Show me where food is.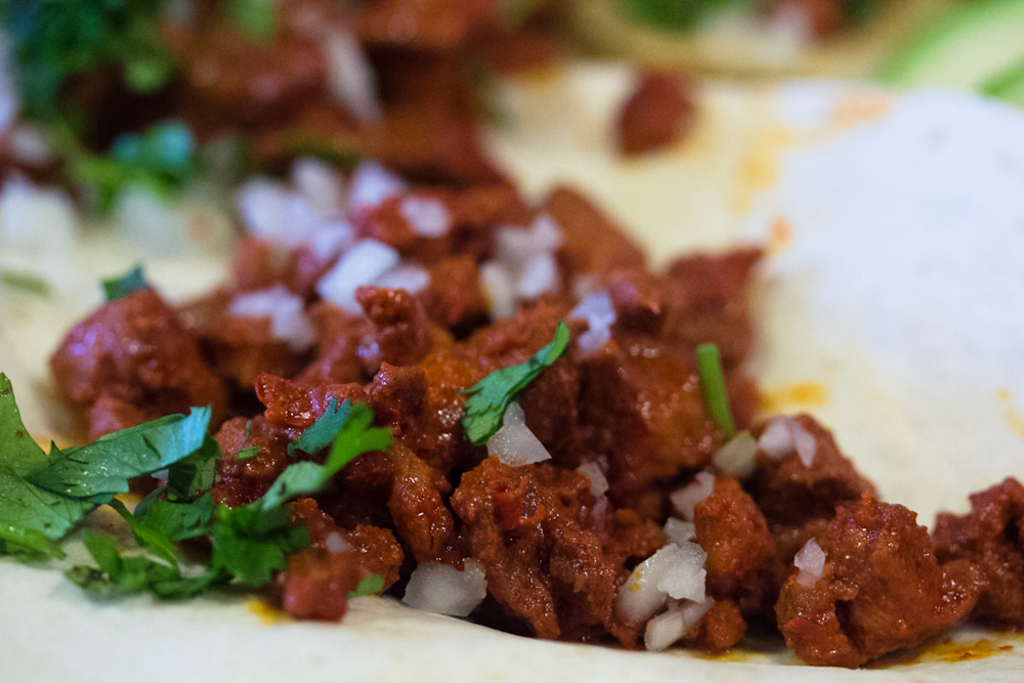
food is at bbox(80, 33, 942, 672).
